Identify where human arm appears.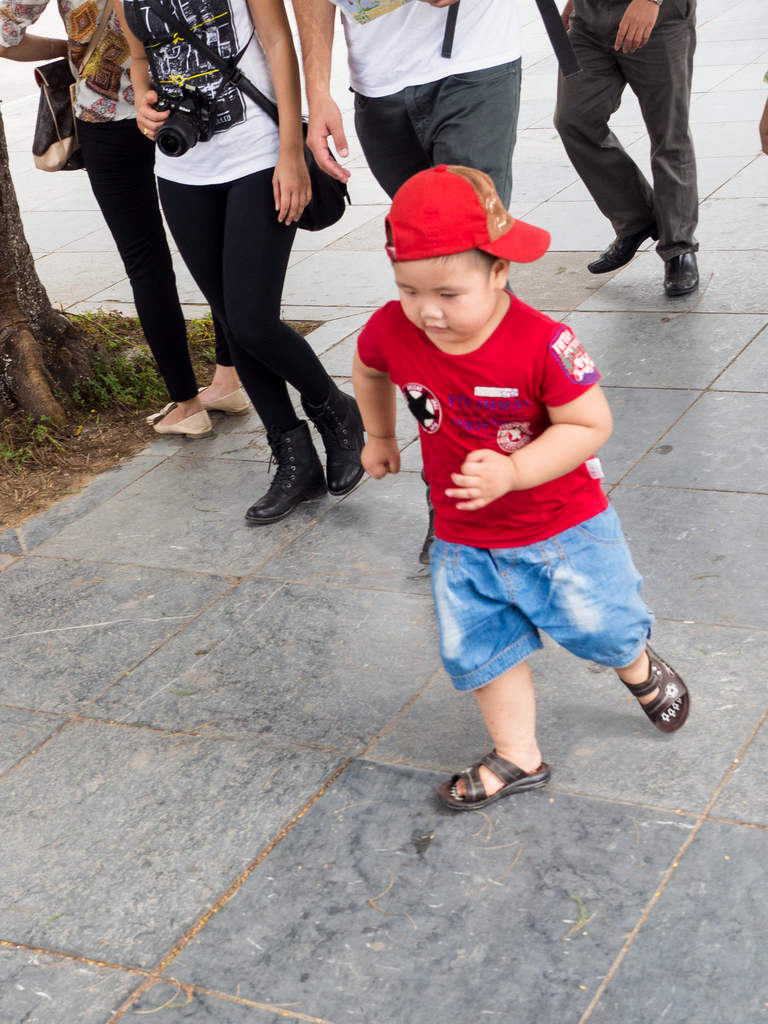
Appears at left=347, top=301, right=406, bottom=481.
